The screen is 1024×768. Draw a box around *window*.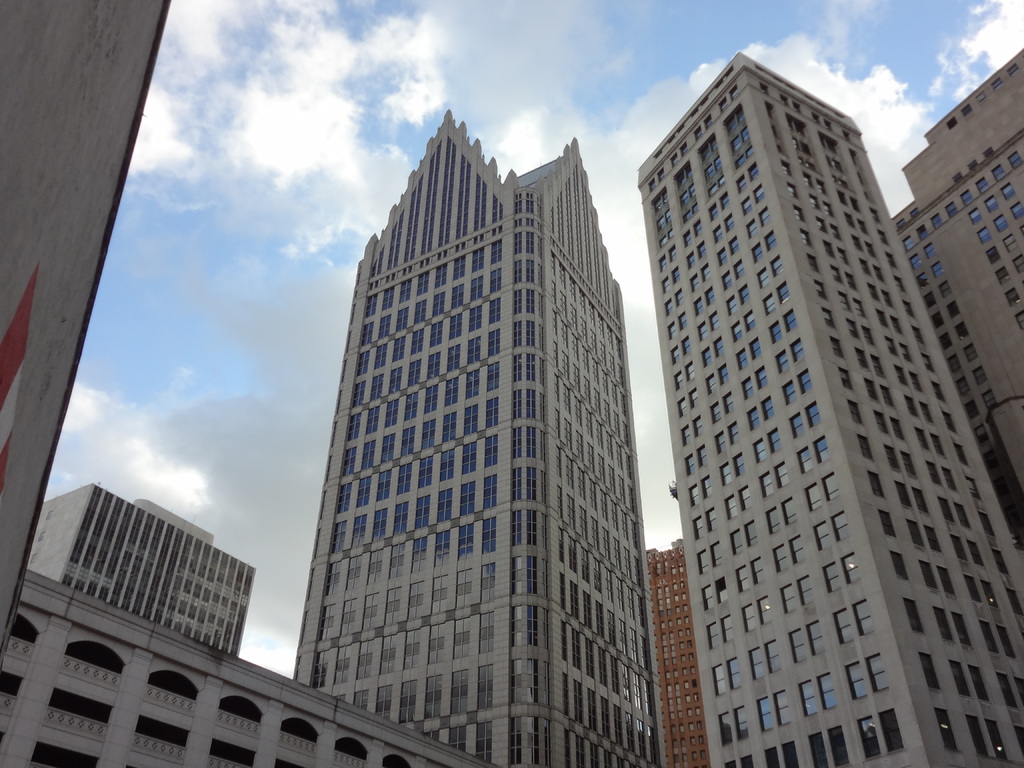
844, 274, 856, 291.
